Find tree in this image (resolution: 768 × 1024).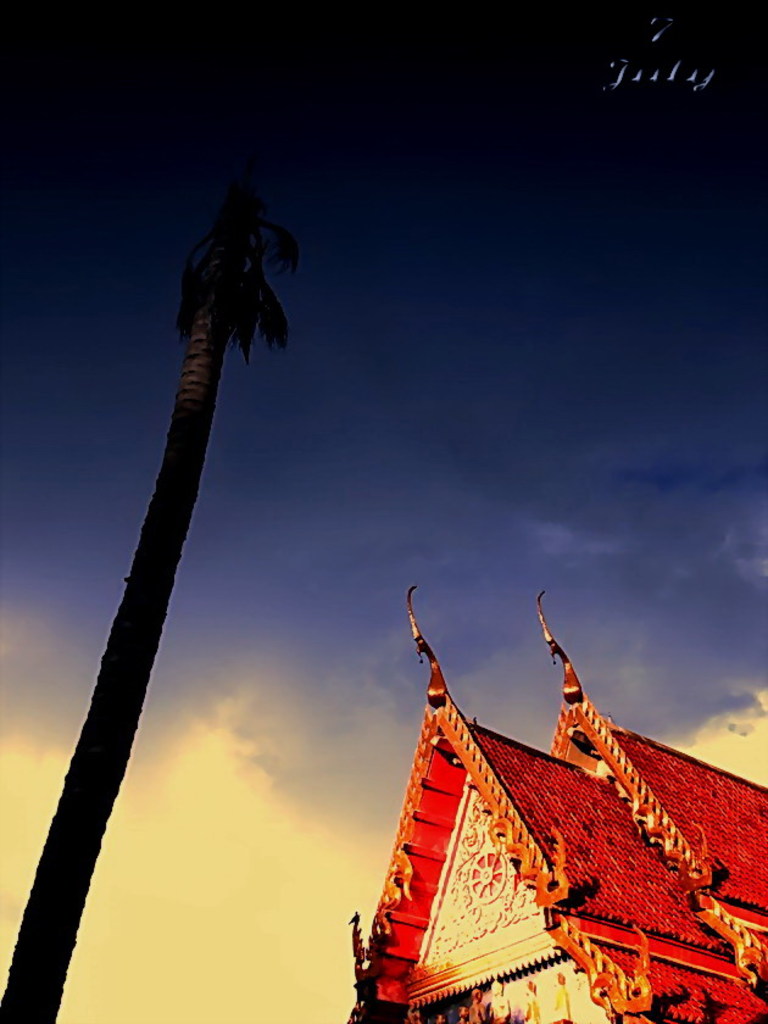
5/72/389/1023.
